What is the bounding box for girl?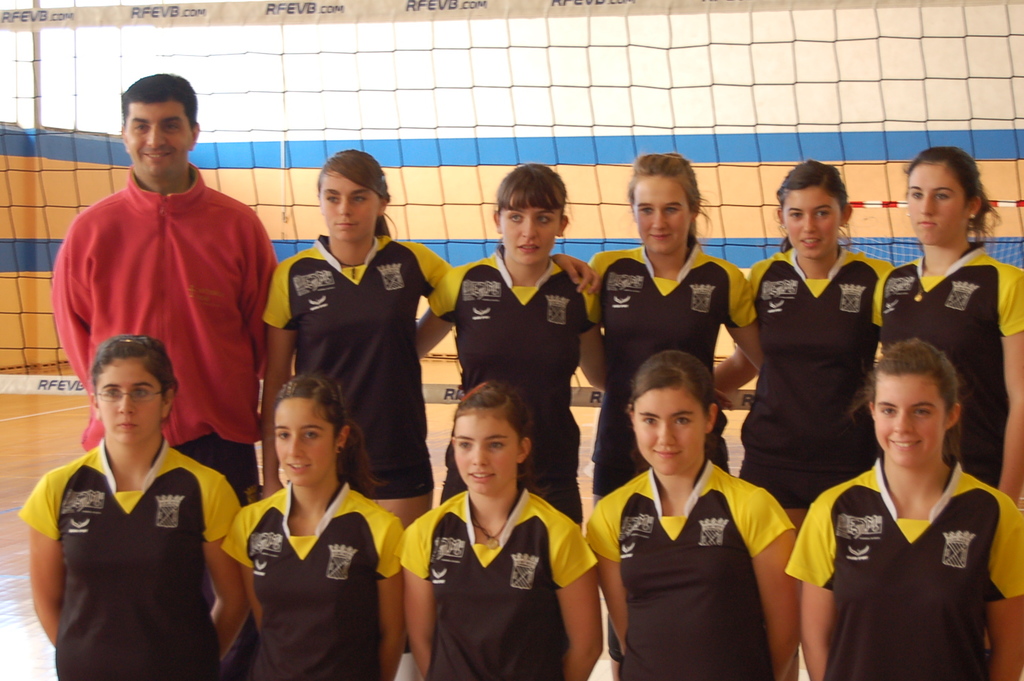
detection(409, 161, 609, 527).
